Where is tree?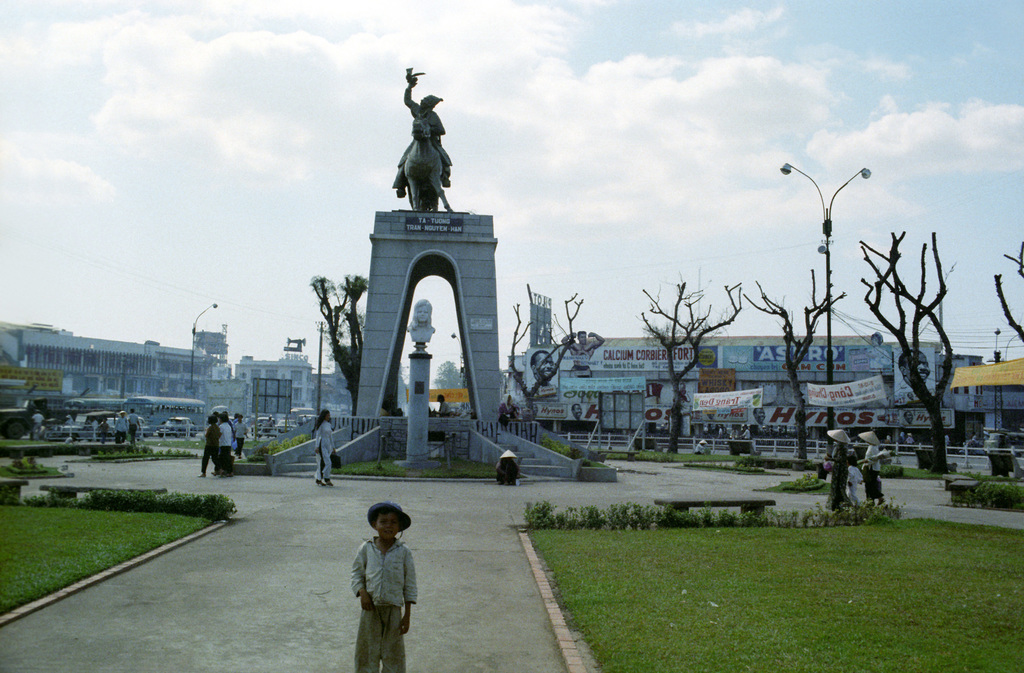
Rect(989, 247, 1023, 352).
